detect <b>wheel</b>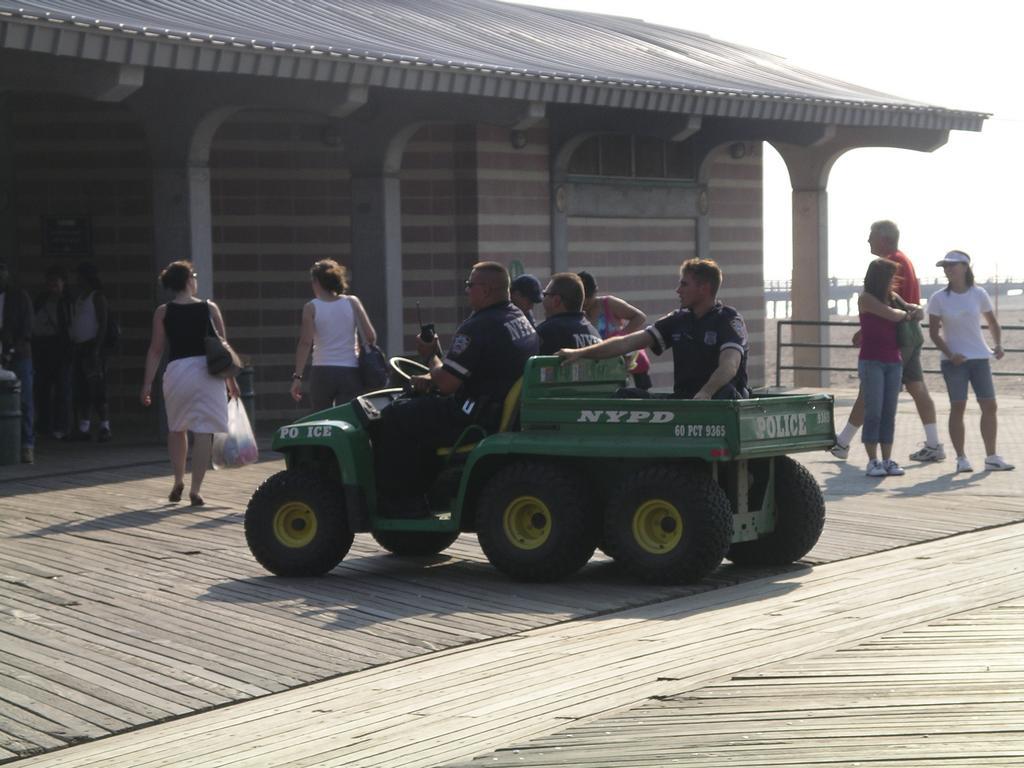
[723,453,832,568]
